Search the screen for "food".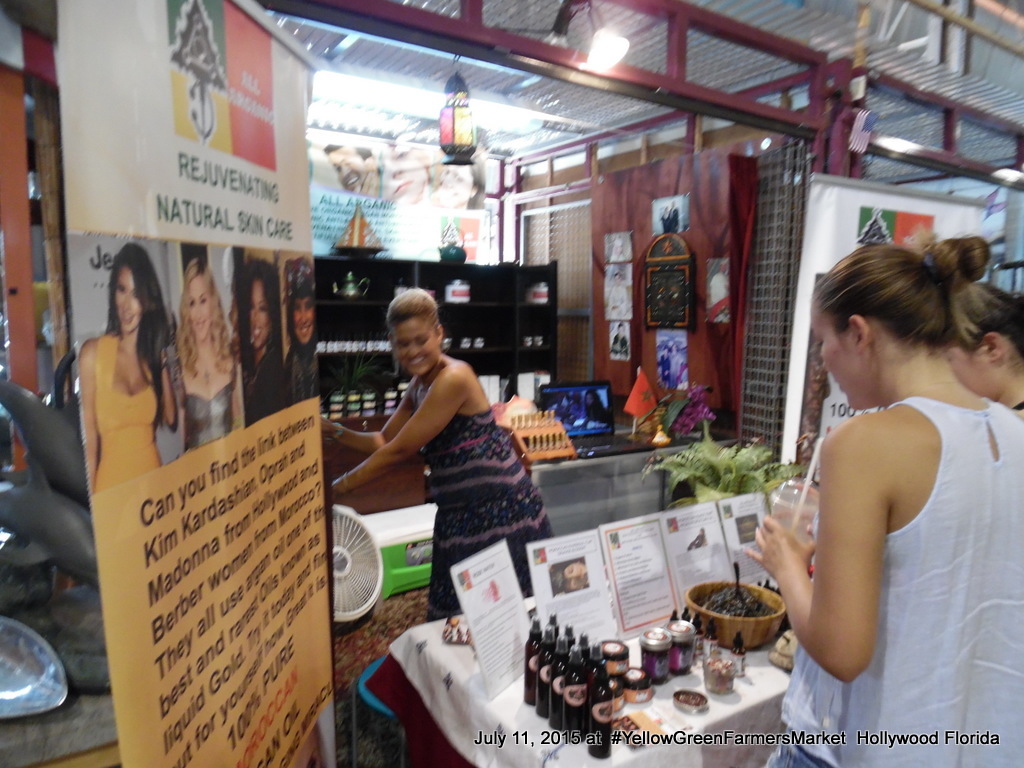
Found at region(696, 582, 774, 620).
